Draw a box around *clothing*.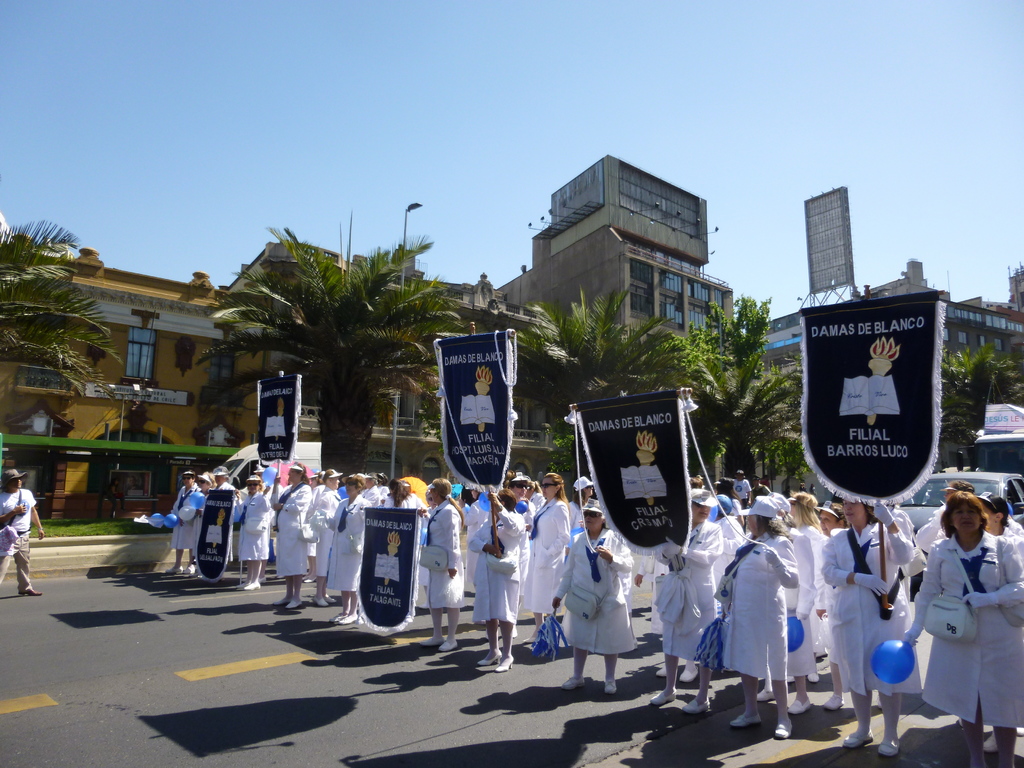
{"left": 236, "top": 488, "right": 275, "bottom": 563}.
